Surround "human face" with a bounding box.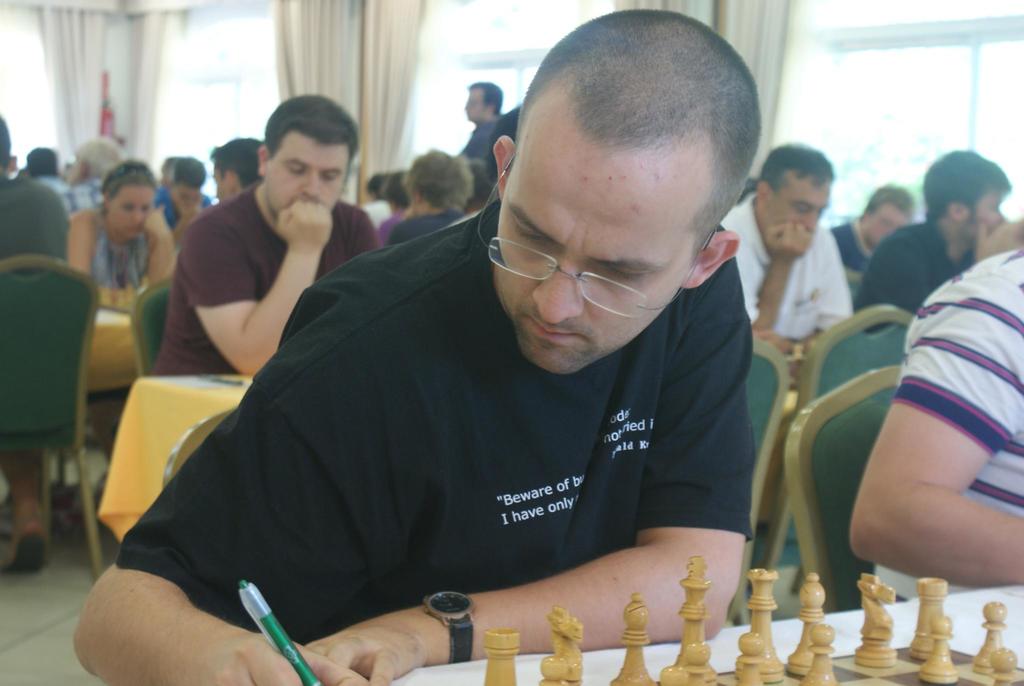
BBox(859, 199, 910, 241).
